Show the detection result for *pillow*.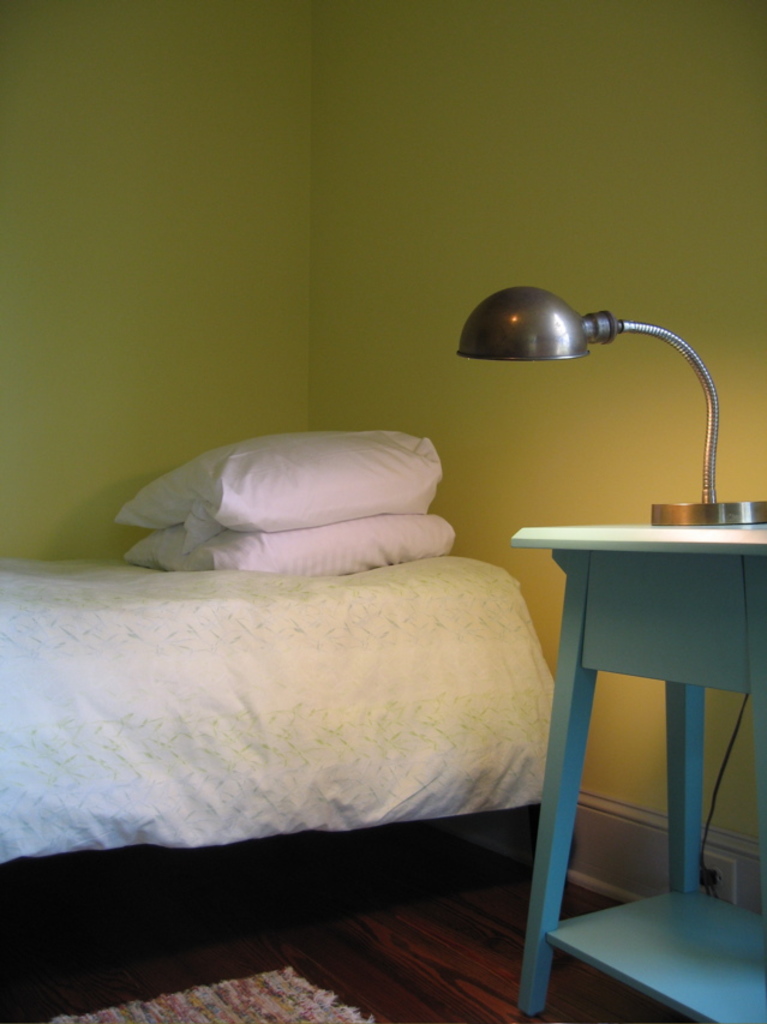
box(130, 526, 460, 575).
